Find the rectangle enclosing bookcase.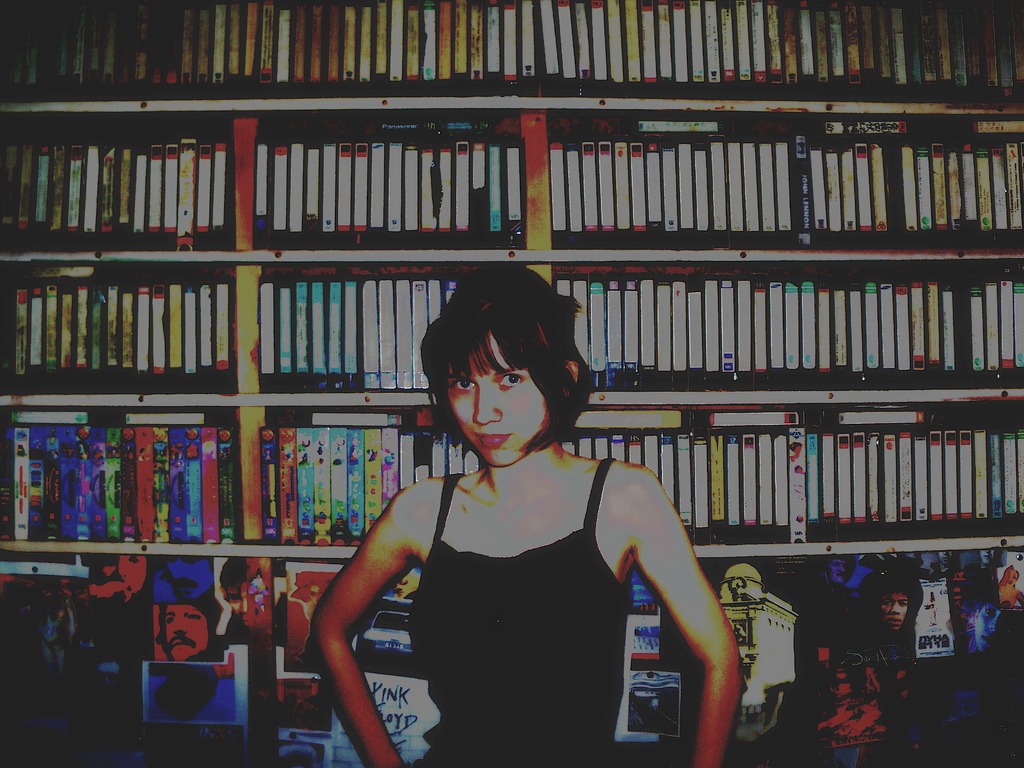
Rect(0, 0, 975, 737).
